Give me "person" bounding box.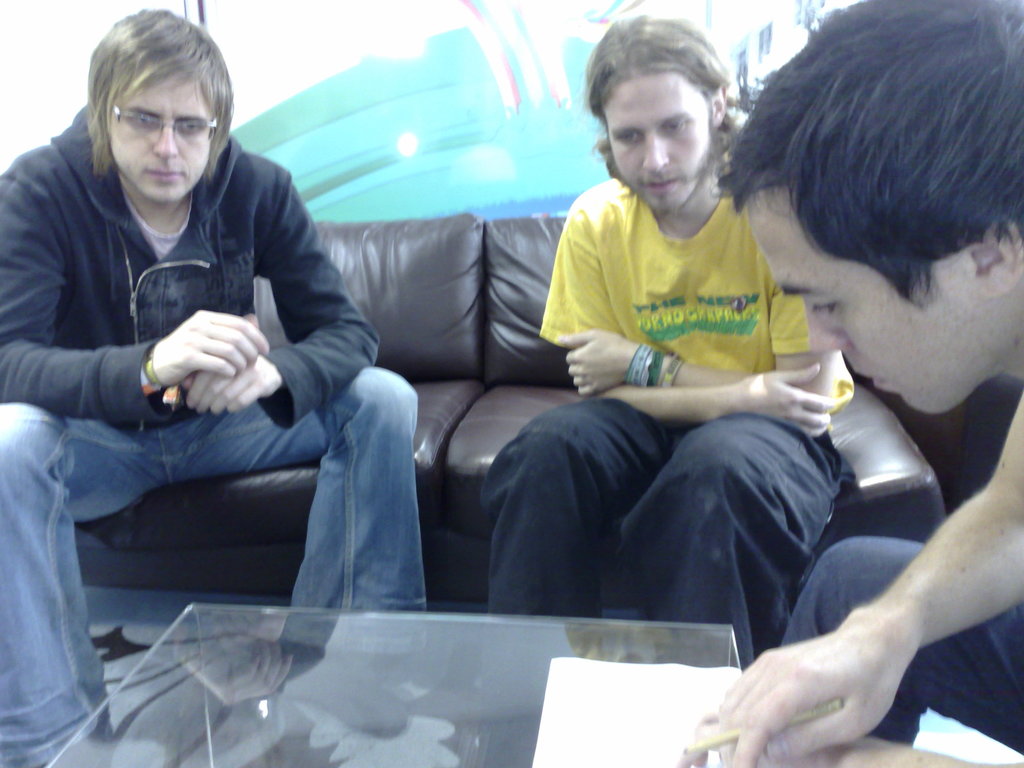
<box>677,0,1023,766</box>.
